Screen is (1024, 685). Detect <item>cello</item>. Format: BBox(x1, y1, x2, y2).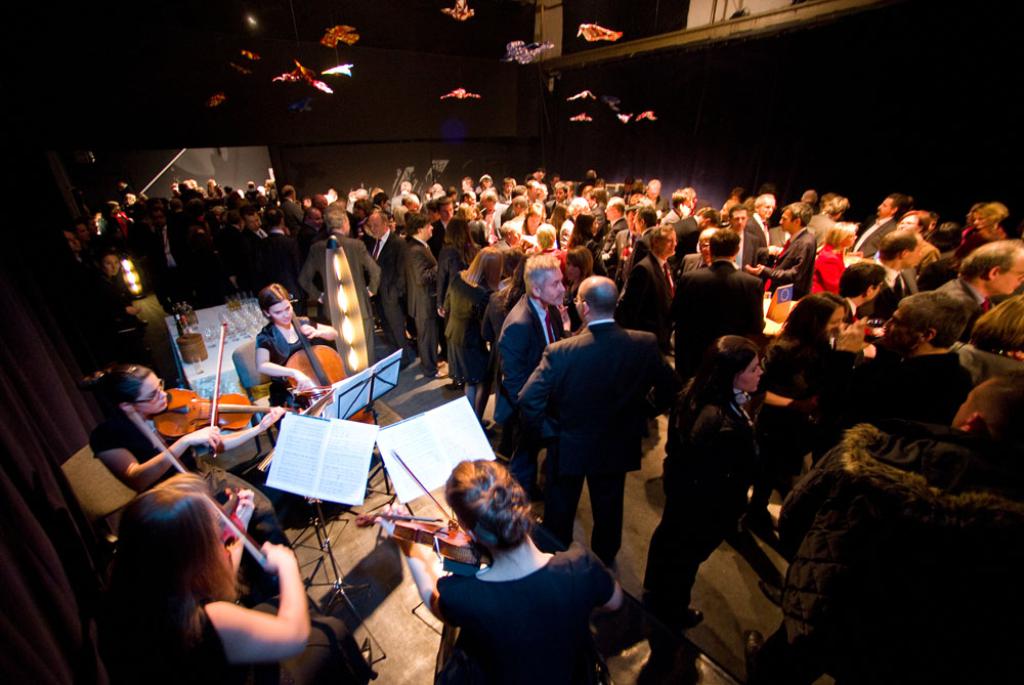
BBox(156, 319, 287, 456).
